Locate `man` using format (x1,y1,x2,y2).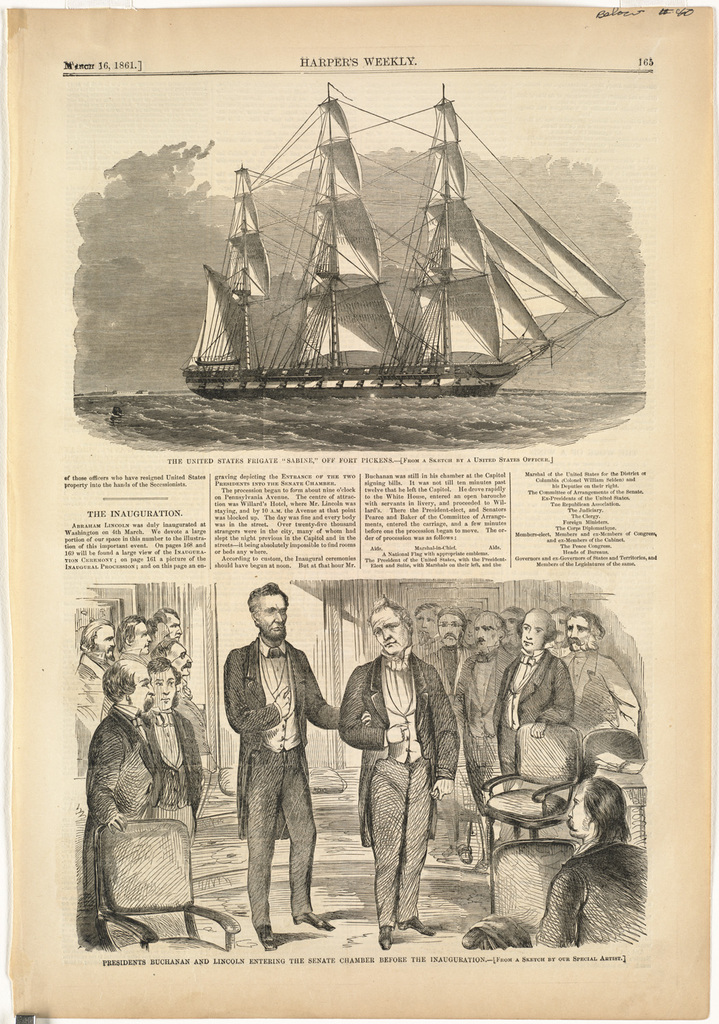
(461,610,521,838).
